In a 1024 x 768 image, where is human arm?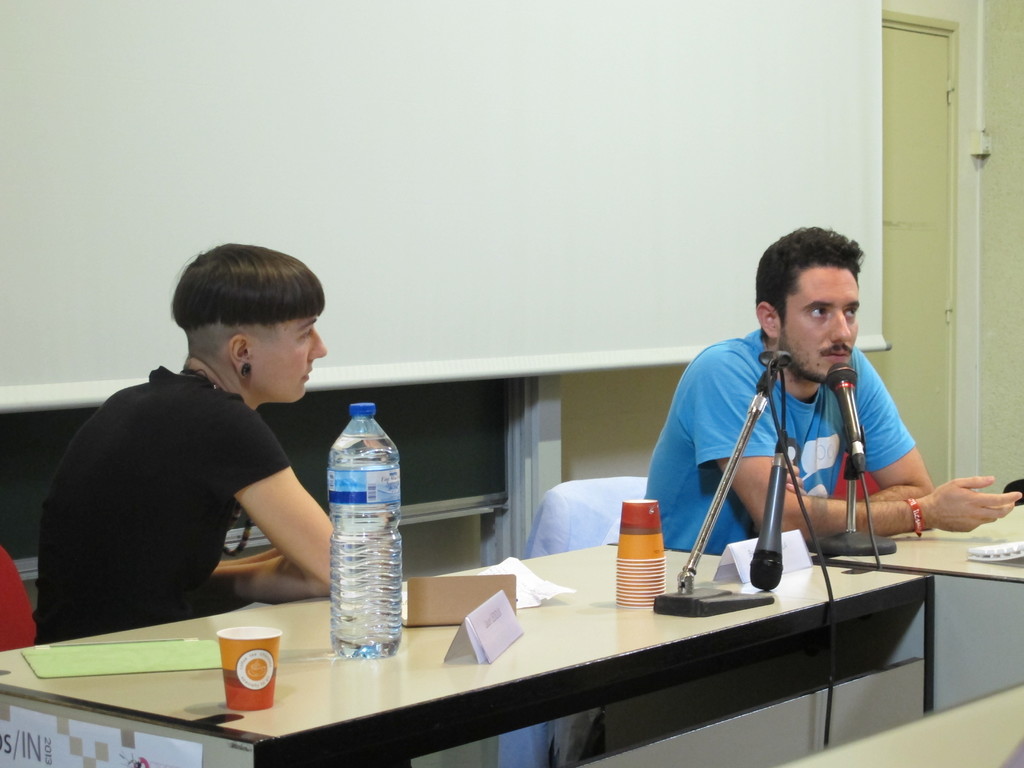
(780, 371, 932, 511).
